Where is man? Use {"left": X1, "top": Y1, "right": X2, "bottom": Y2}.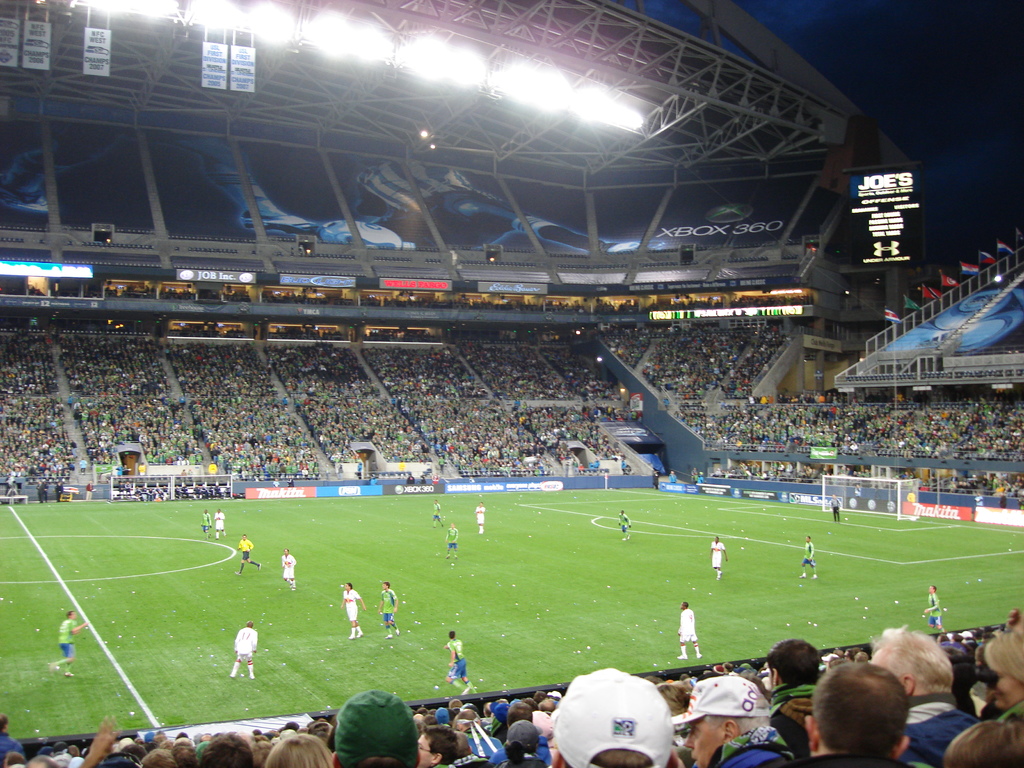
{"left": 439, "top": 521, "right": 461, "bottom": 562}.
